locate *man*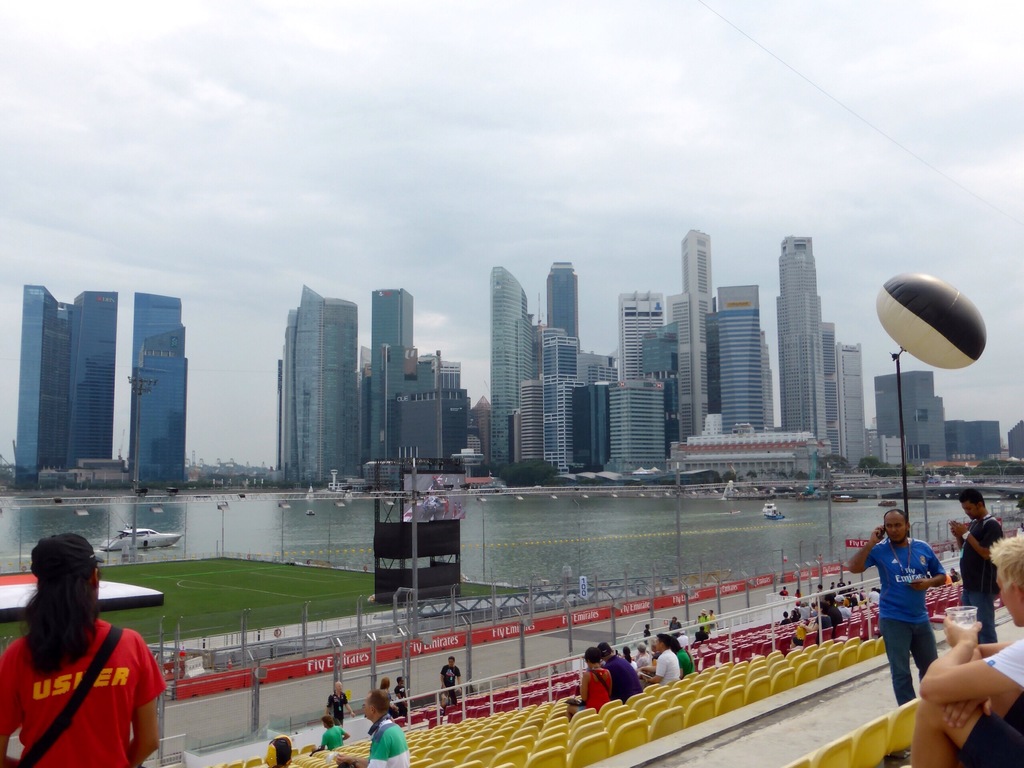
locate(438, 657, 467, 706)
